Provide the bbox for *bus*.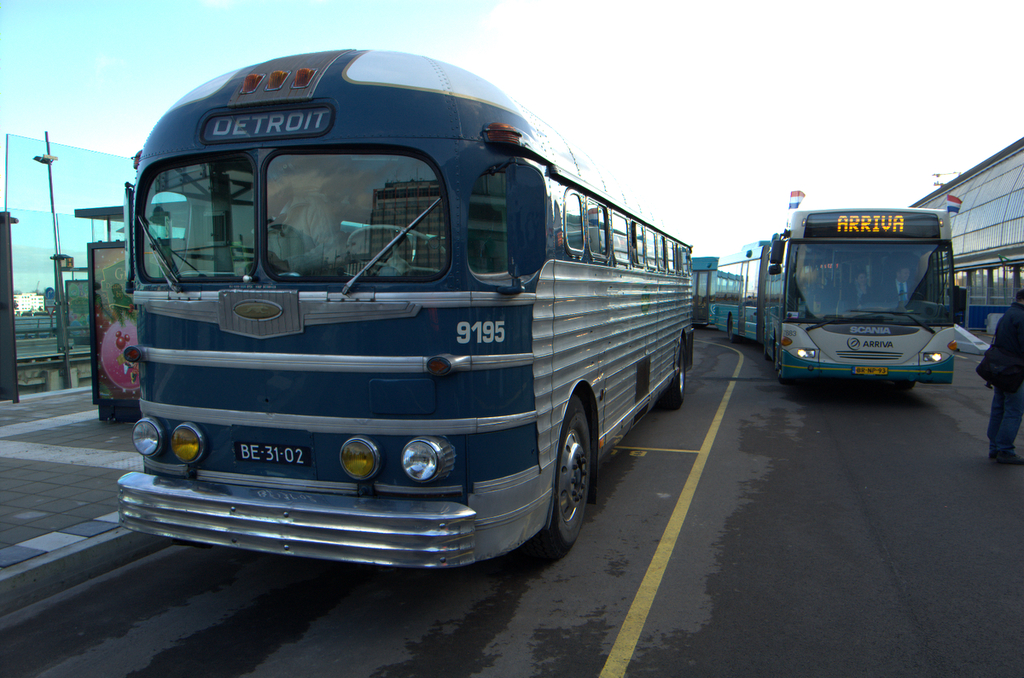
rect(764, 206, 960, 388).
